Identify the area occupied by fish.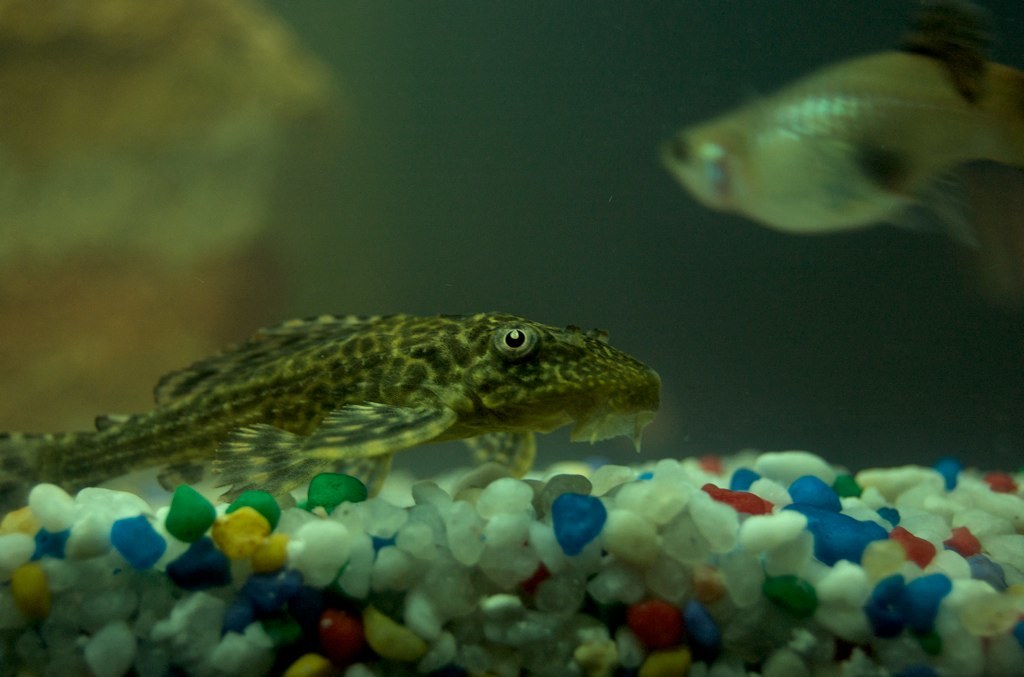
Area: region(659, 46, 1023, 231).
